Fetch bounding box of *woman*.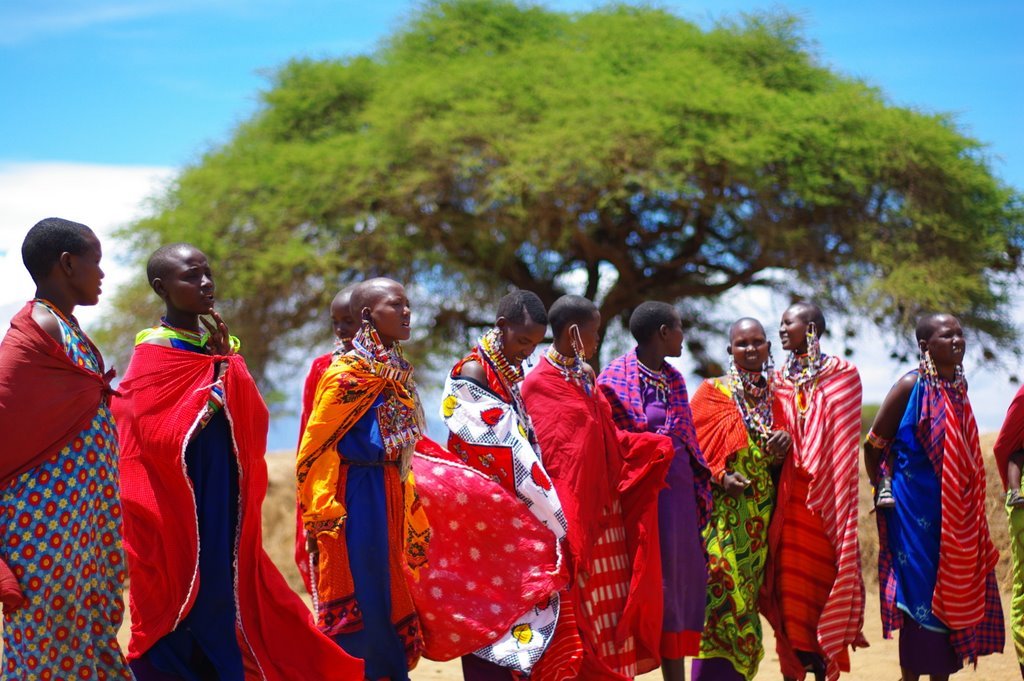
Bbox: 764, 303, 865, 680.
